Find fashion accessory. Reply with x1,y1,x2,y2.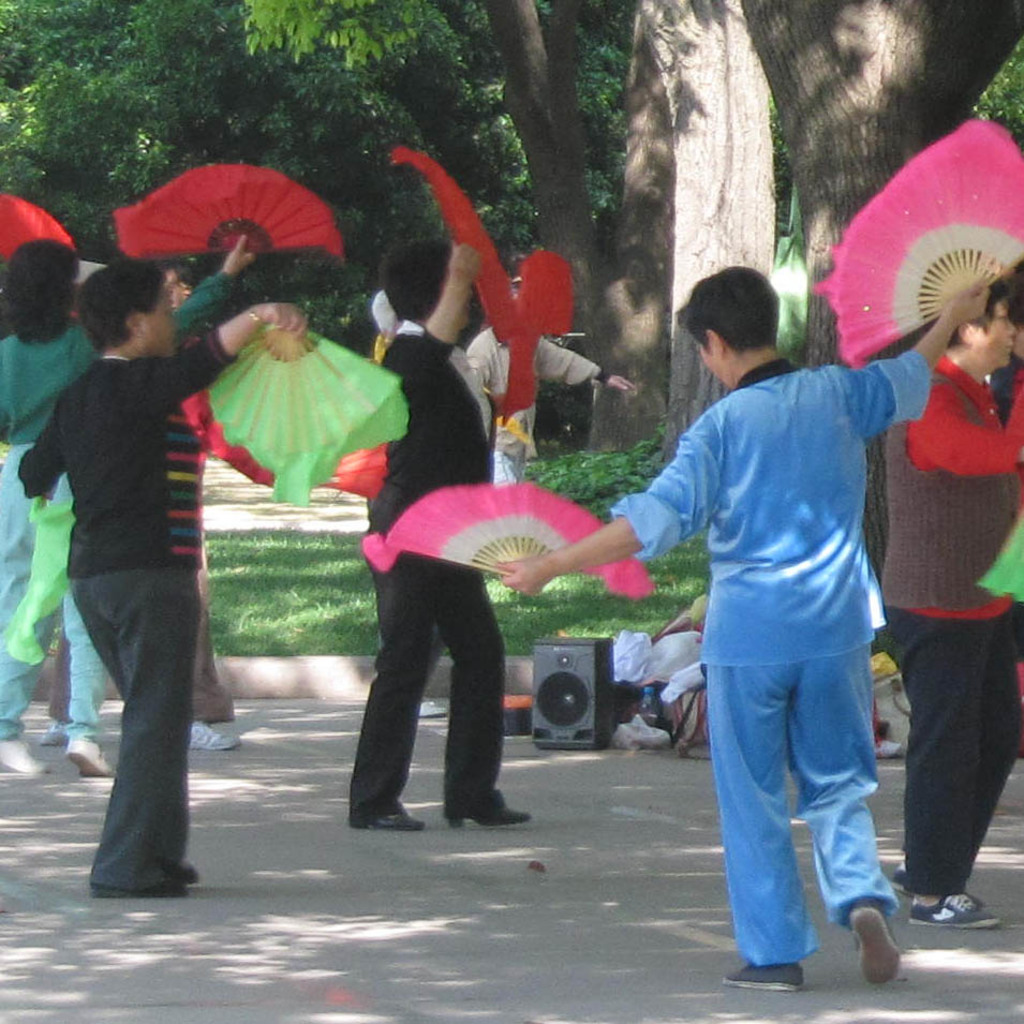
975,513,1023,606.
